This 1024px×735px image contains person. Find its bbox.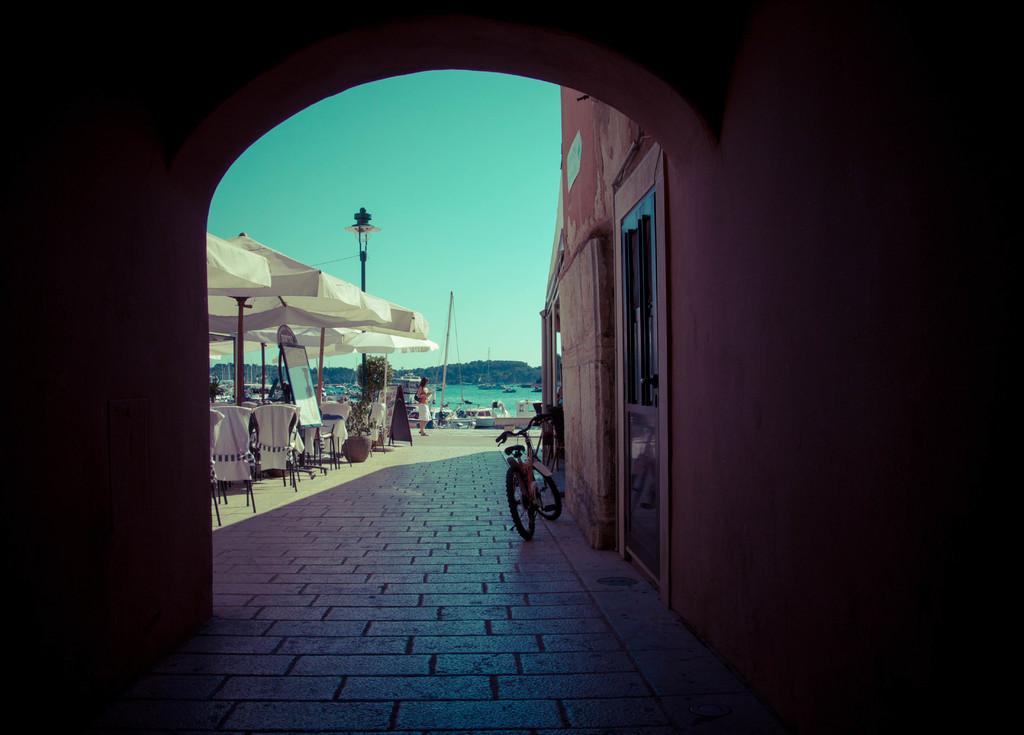
crop(417, 379, 436, 439).
